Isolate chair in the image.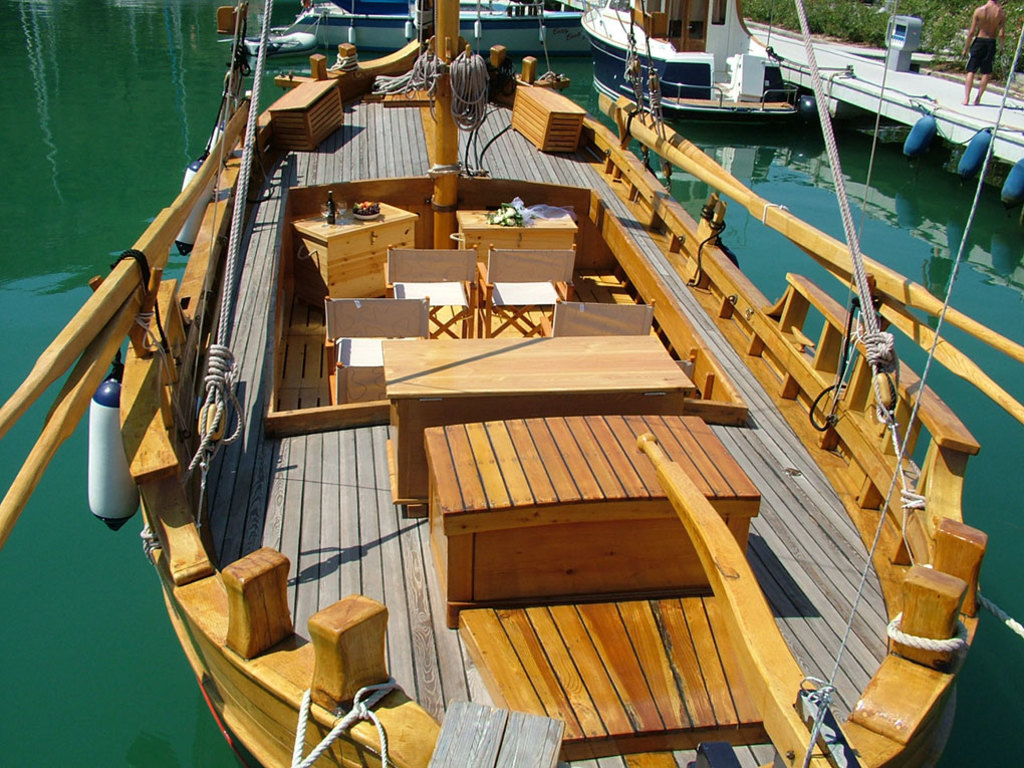
Isolated region: box=[537, 298, 657, 336].
